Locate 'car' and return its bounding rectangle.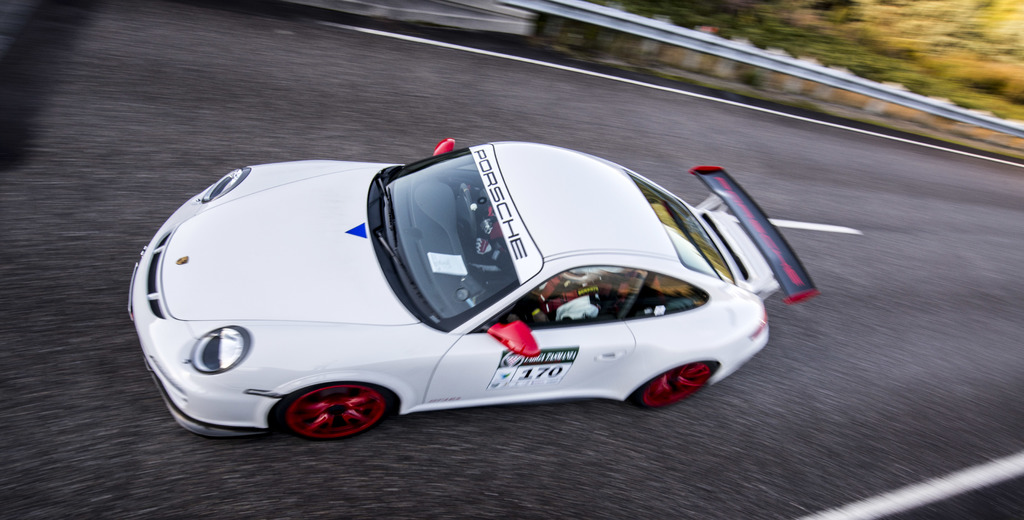
x1=143 y1=134 x2=772 y2=433.
